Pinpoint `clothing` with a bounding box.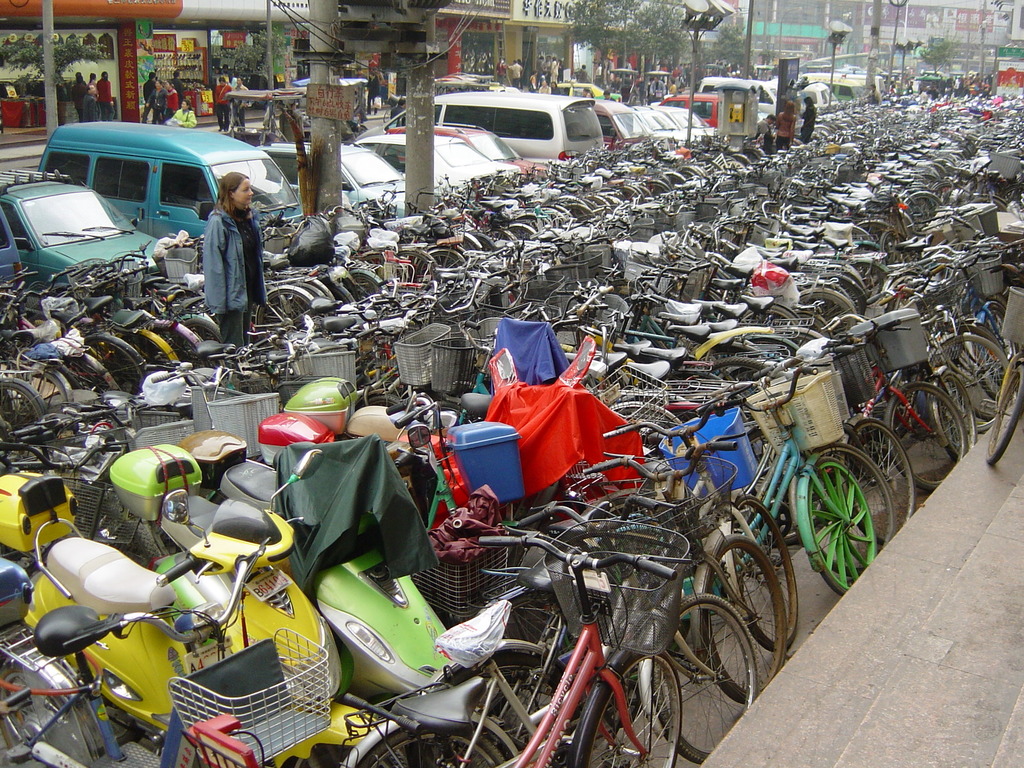
669/86/675/92.
